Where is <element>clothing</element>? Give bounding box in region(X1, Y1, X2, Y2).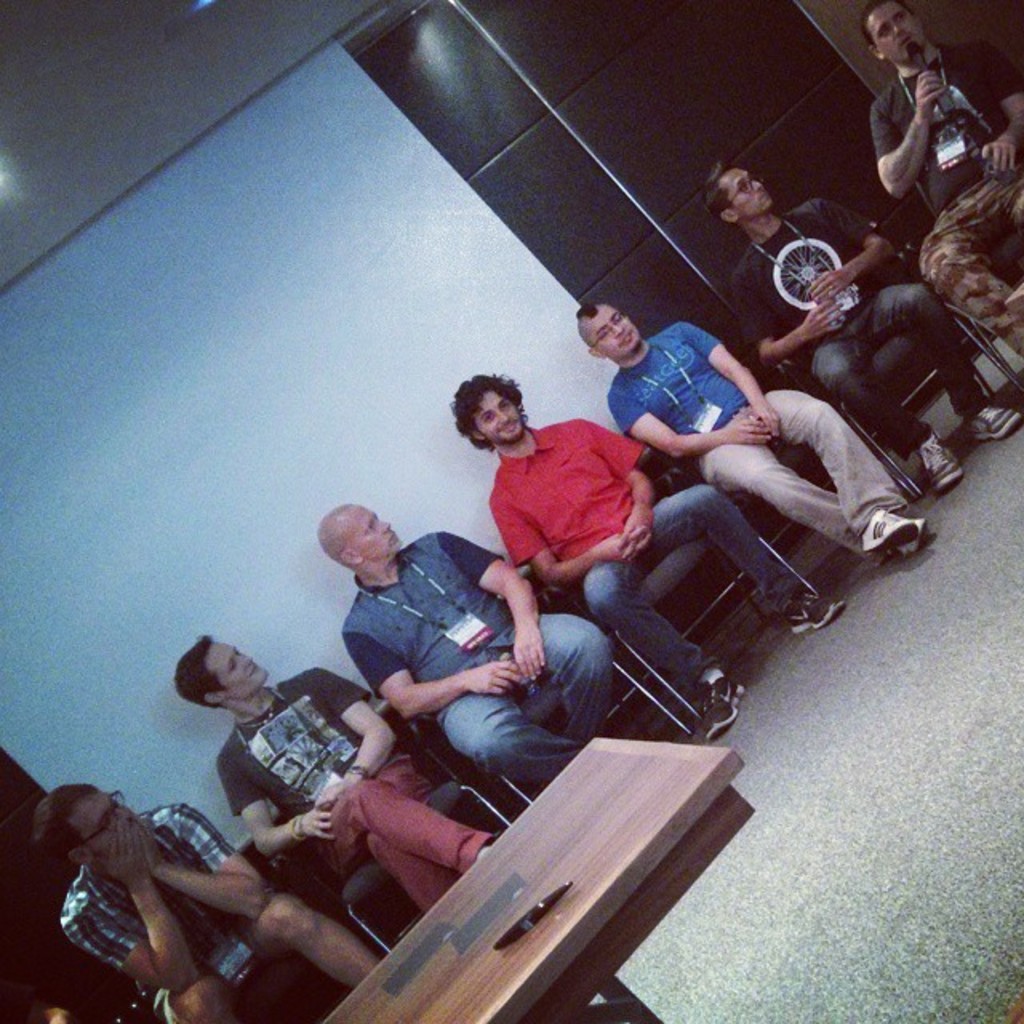
region(594, 322, 909, 558).
